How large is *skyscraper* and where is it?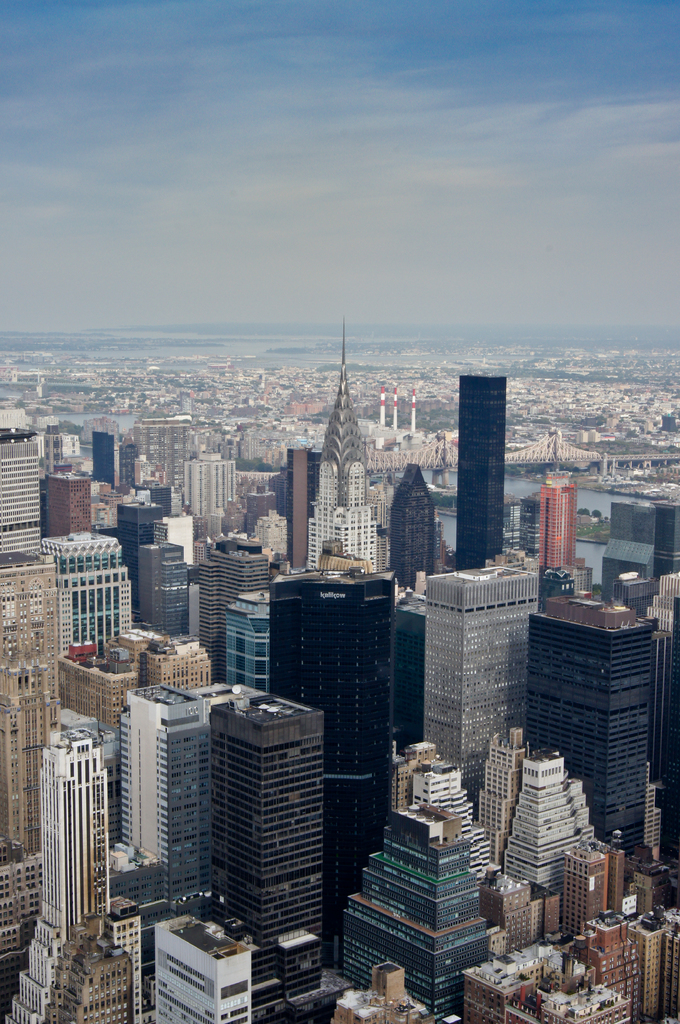
Bounding box: 258/564/404/939.
